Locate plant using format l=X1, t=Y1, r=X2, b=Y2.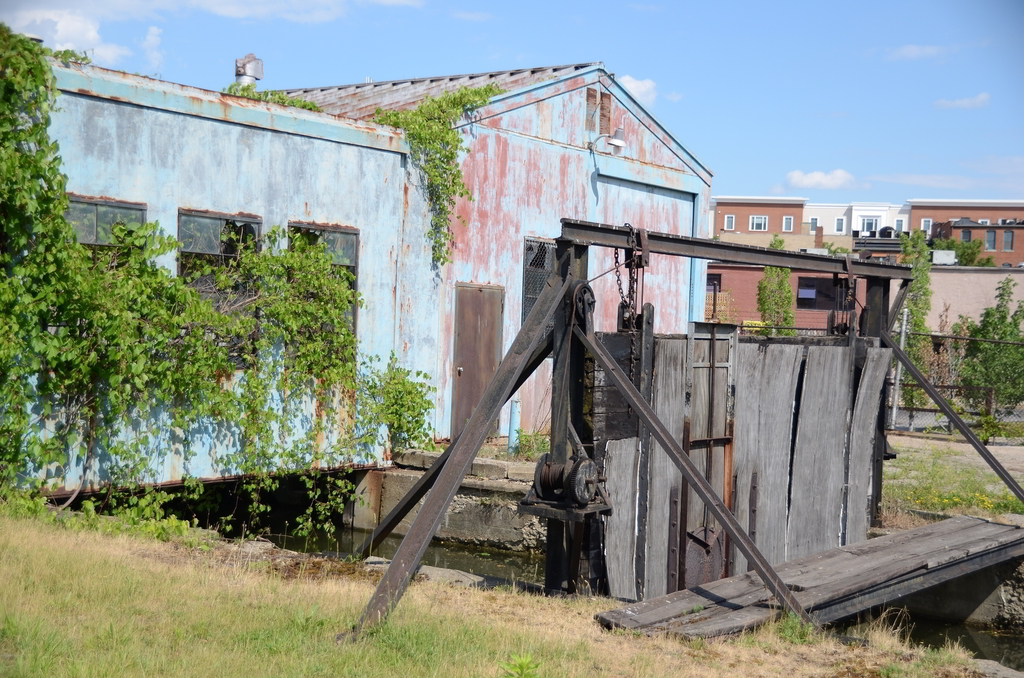
l=952, t=265, r=1023, b=418.
